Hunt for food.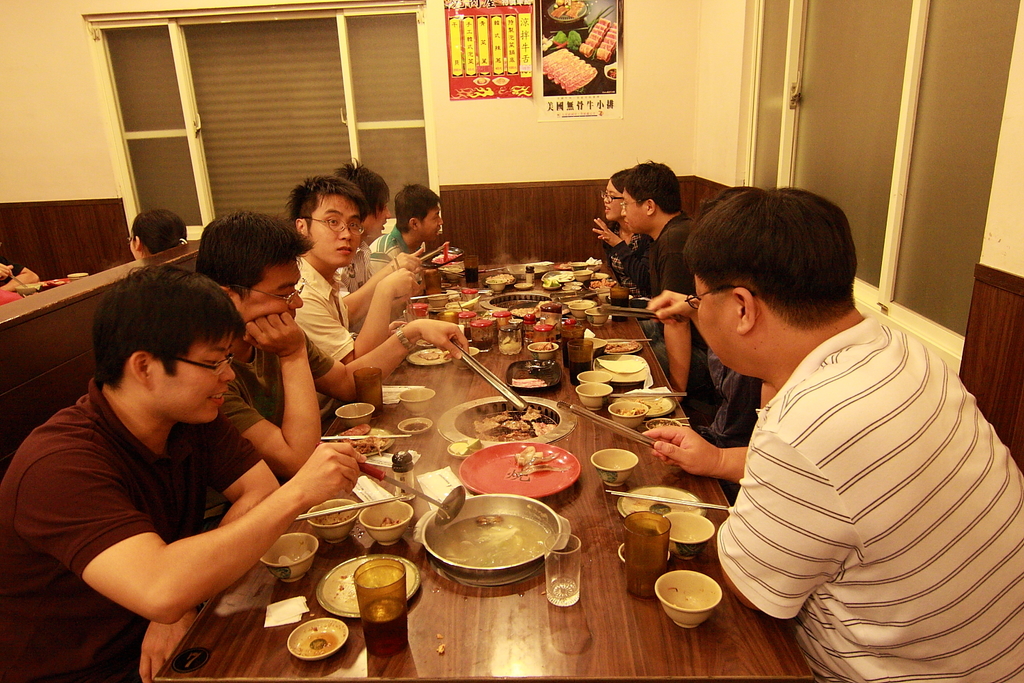
Hunted down at BBox(508, 444, 571, 479).
